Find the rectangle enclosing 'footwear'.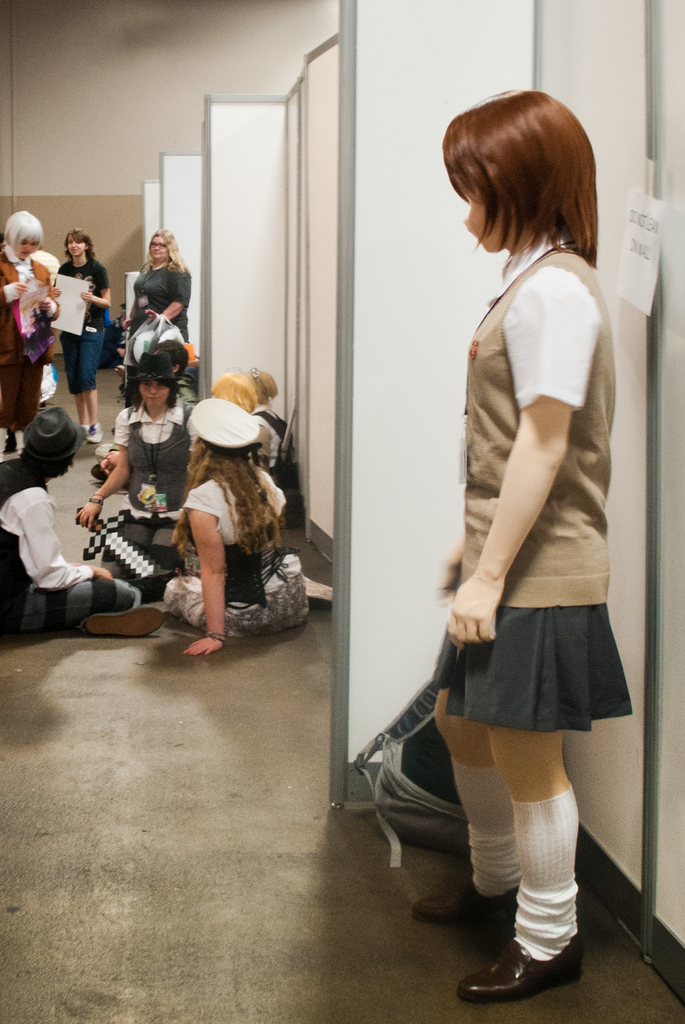
rect(83, 594, 161, 643).
